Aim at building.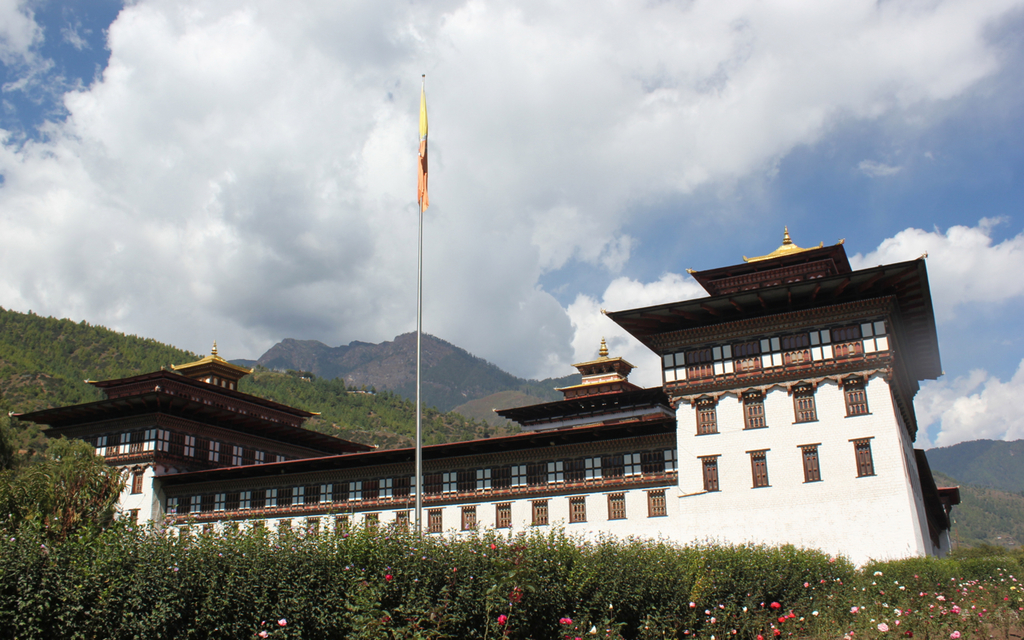
Aimed at crop(0, 221, 974, 578).
